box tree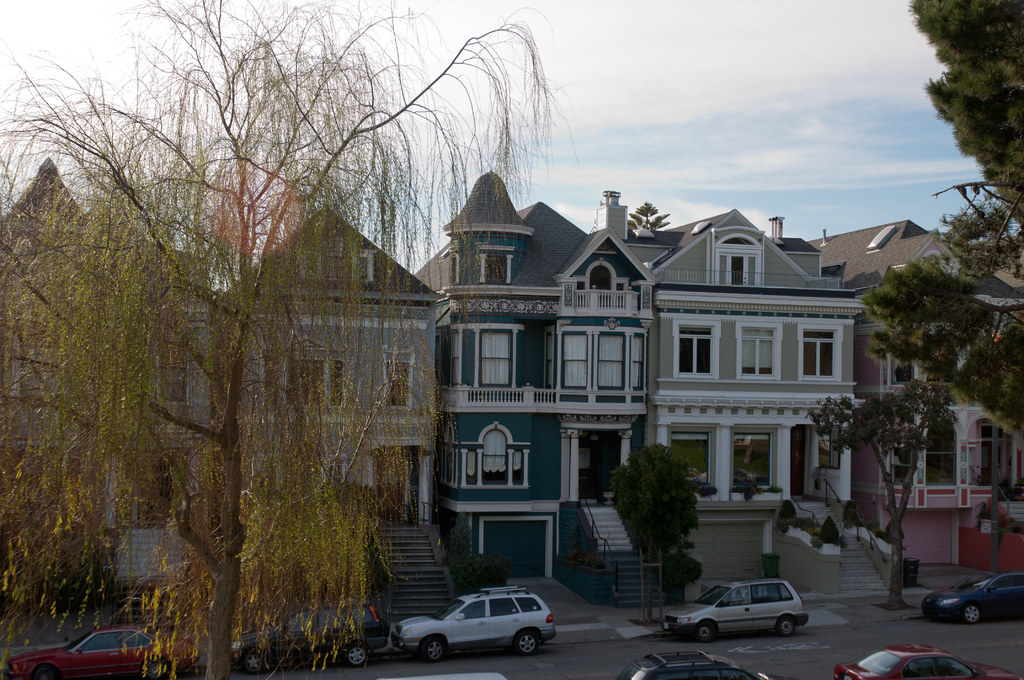
778/496/797/534
